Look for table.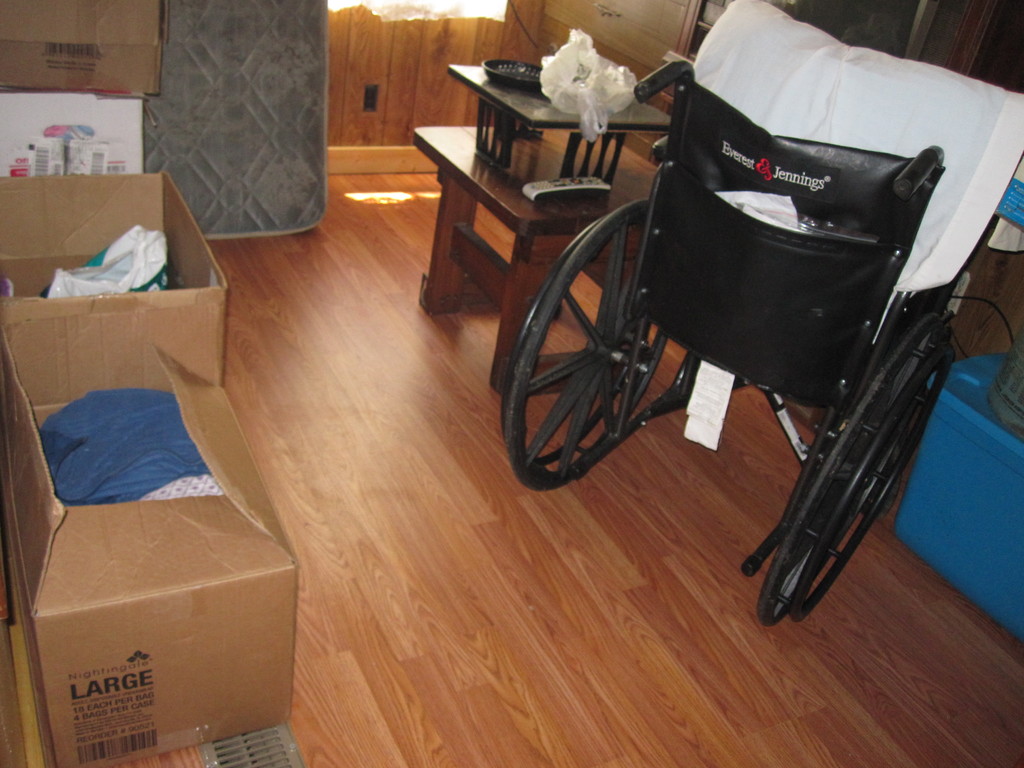
Found: [x1=409, y1=50, x2=671, y2=397].
